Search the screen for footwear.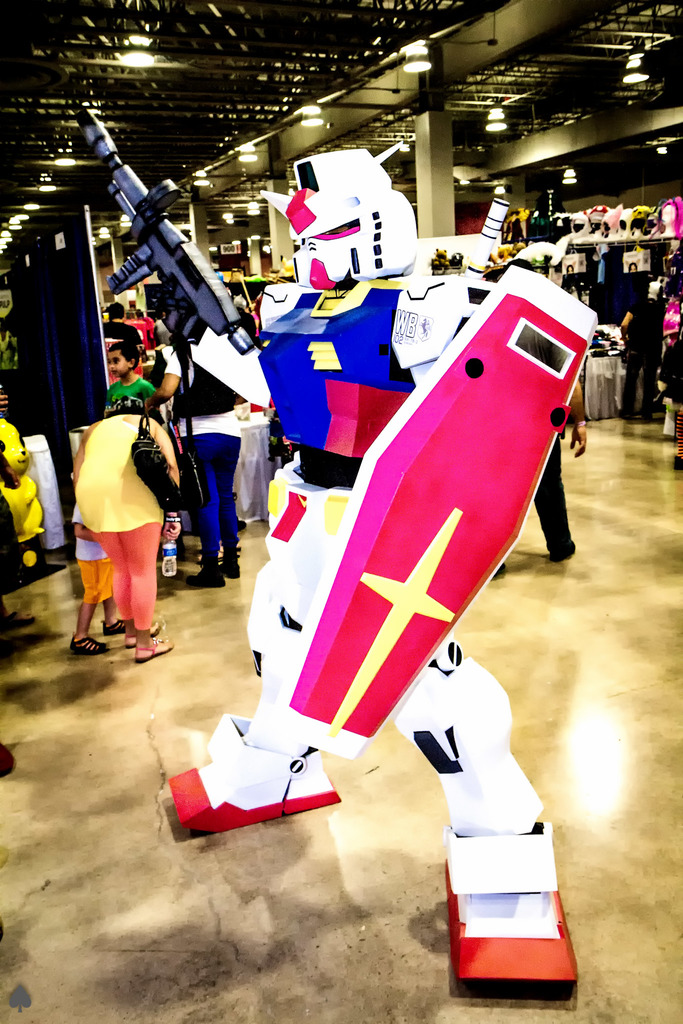
Found at [219,556,240,582].
